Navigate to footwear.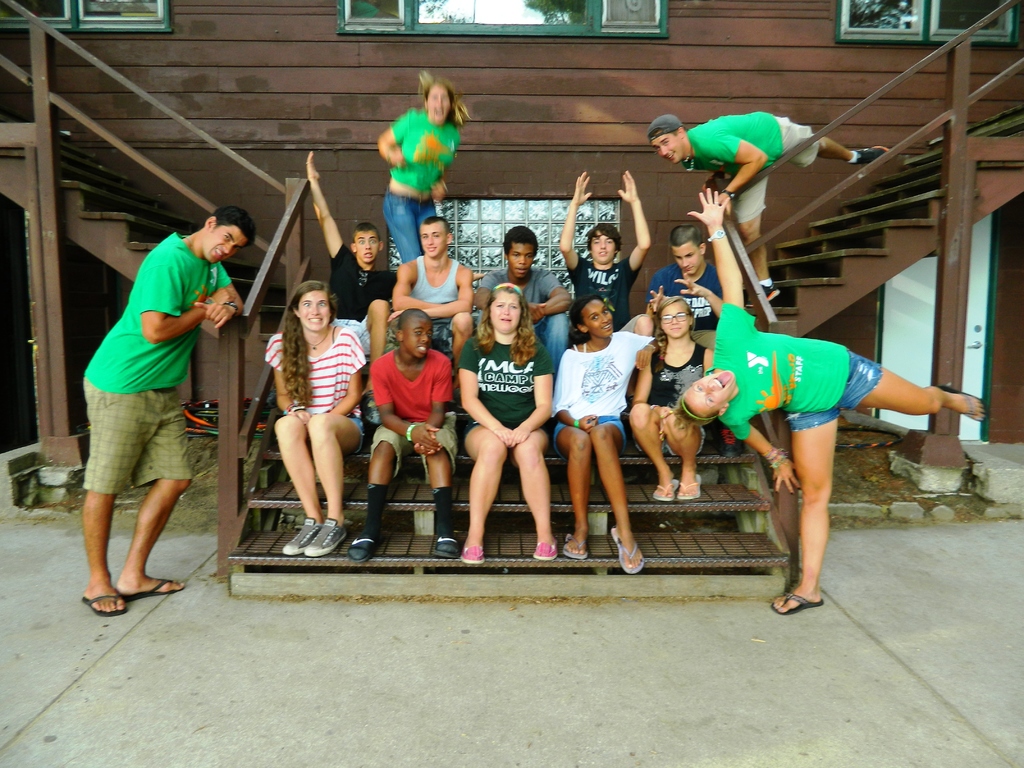
Navigation target: x1=948 y1=387 x2=993 y2=424.
